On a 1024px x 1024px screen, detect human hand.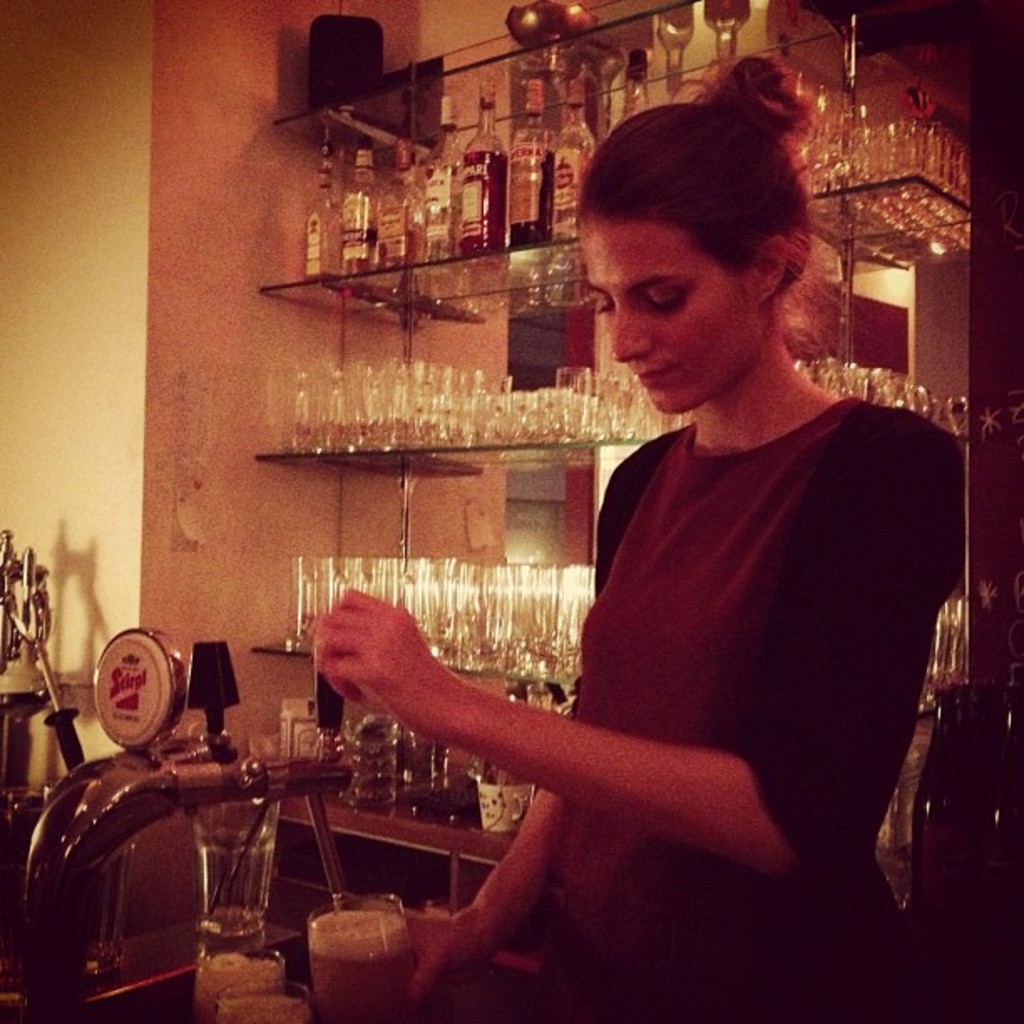
<box>368,907,484,1021</box>.
